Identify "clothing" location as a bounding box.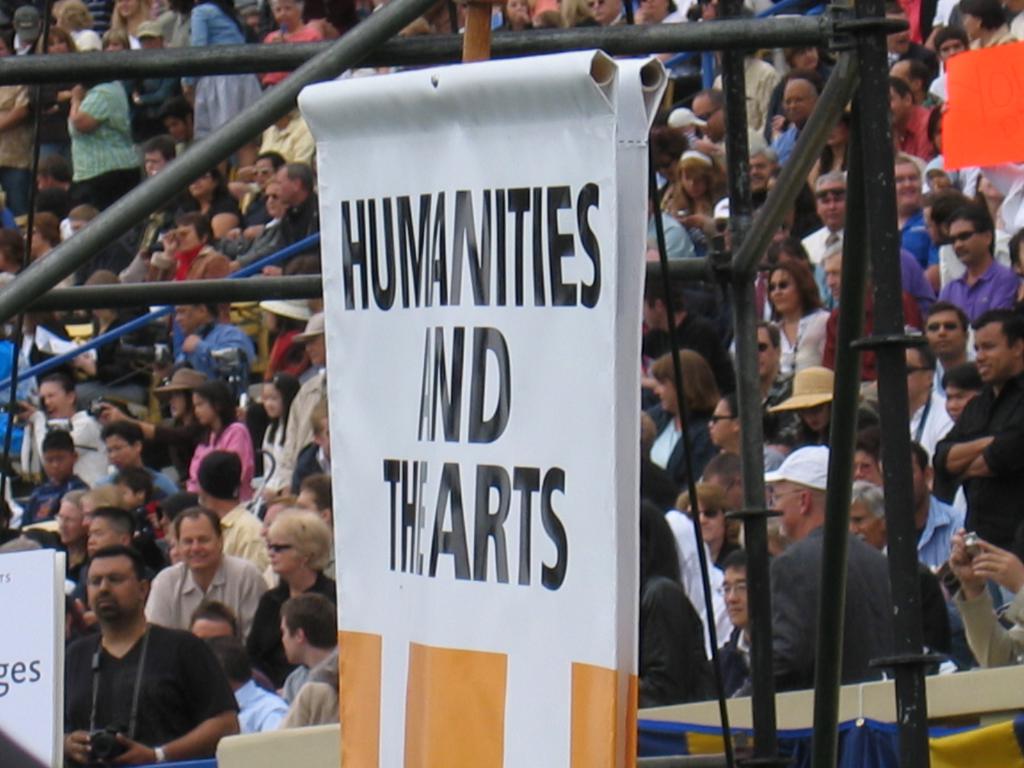
645,209,698,257.
